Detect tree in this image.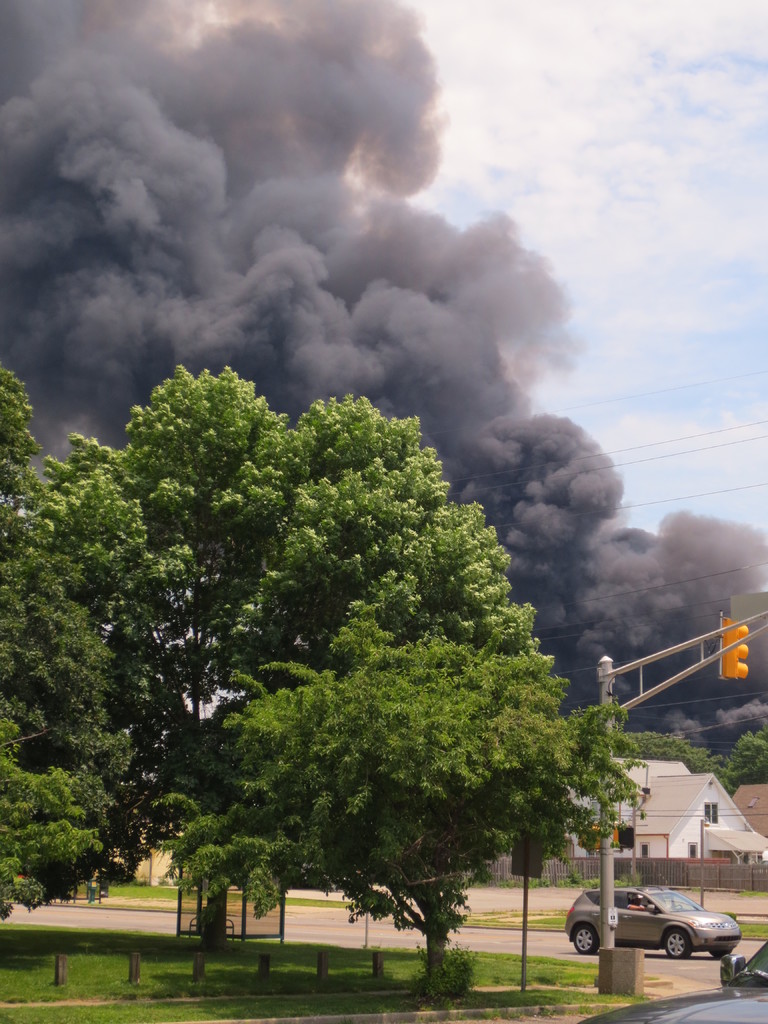
Detection: bbox(168, 659, 651, 993).
